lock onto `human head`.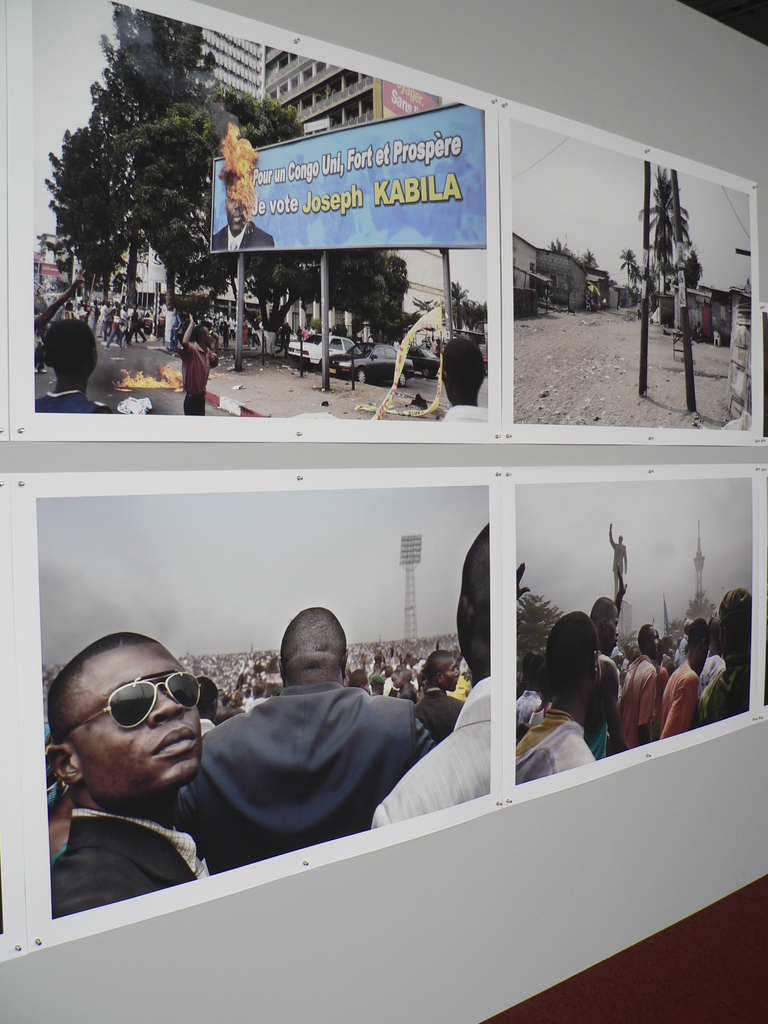
Locked: [x1=666, y1=660, x2=680, y2=676].
